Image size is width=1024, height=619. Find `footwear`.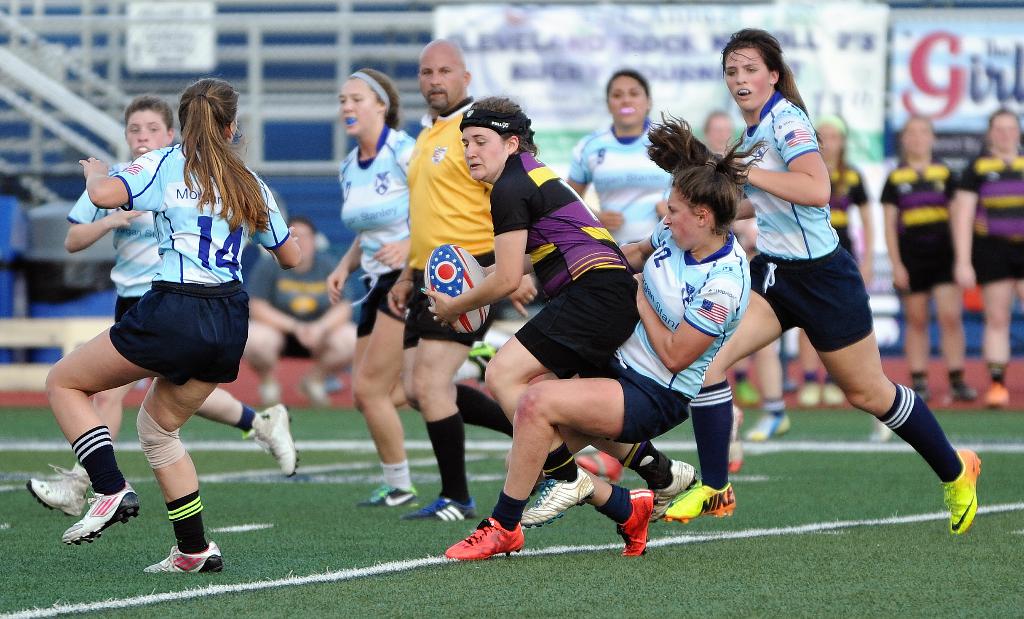
(left=984, top=382, right=1007, bottom=411).
